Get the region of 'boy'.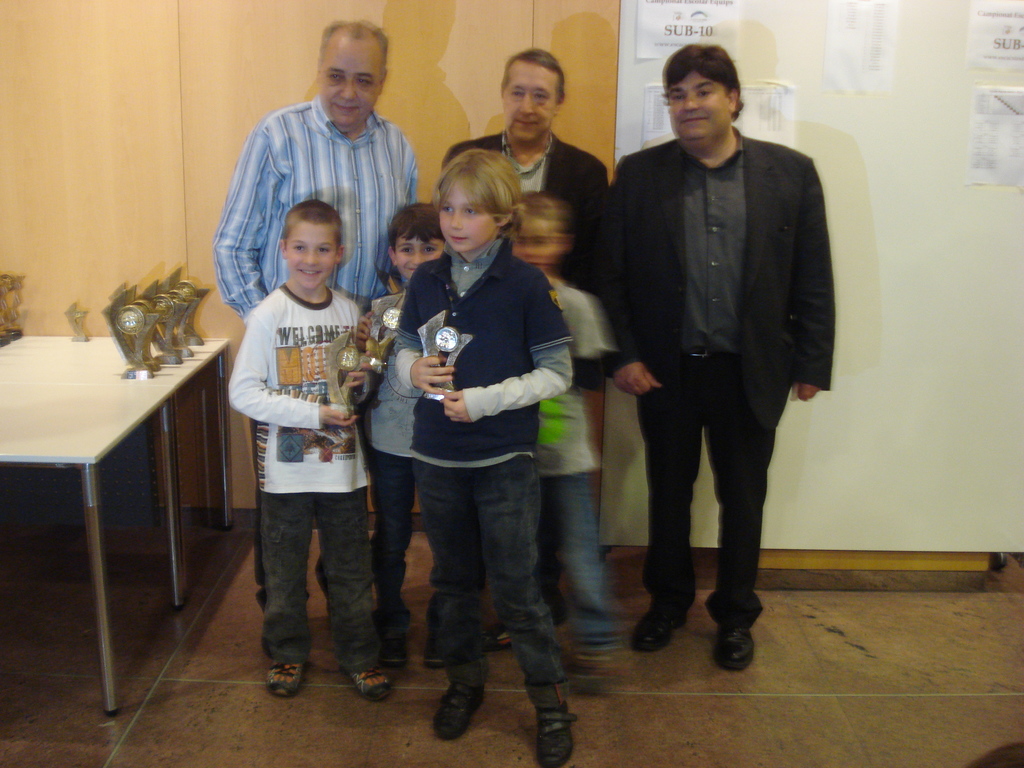
[483, 186, 669, 698].
